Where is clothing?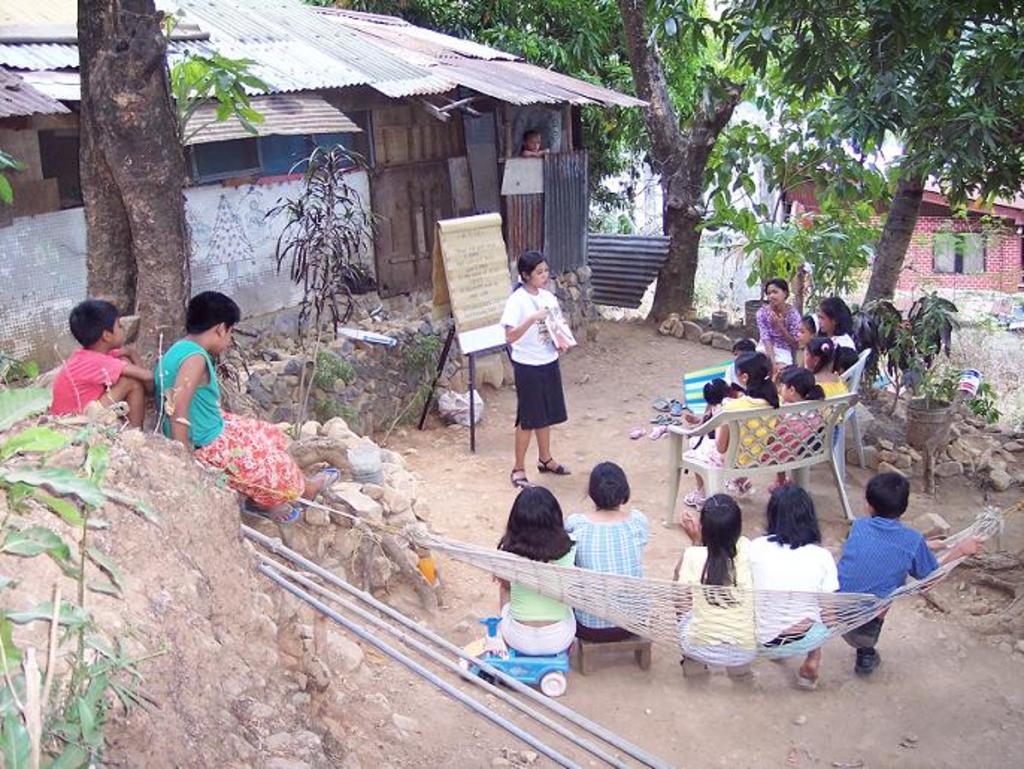
<region>149, 337, 306, 512</region>.
